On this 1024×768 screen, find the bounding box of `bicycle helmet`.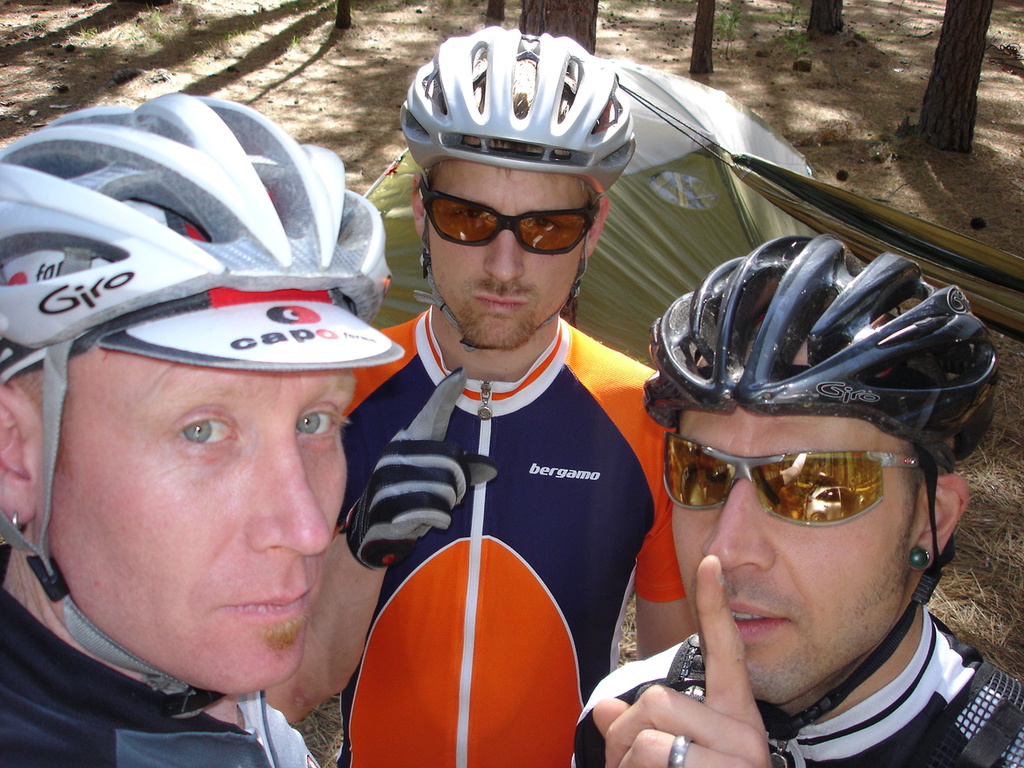
Bounding box: box(0, 89, 394, 719).
